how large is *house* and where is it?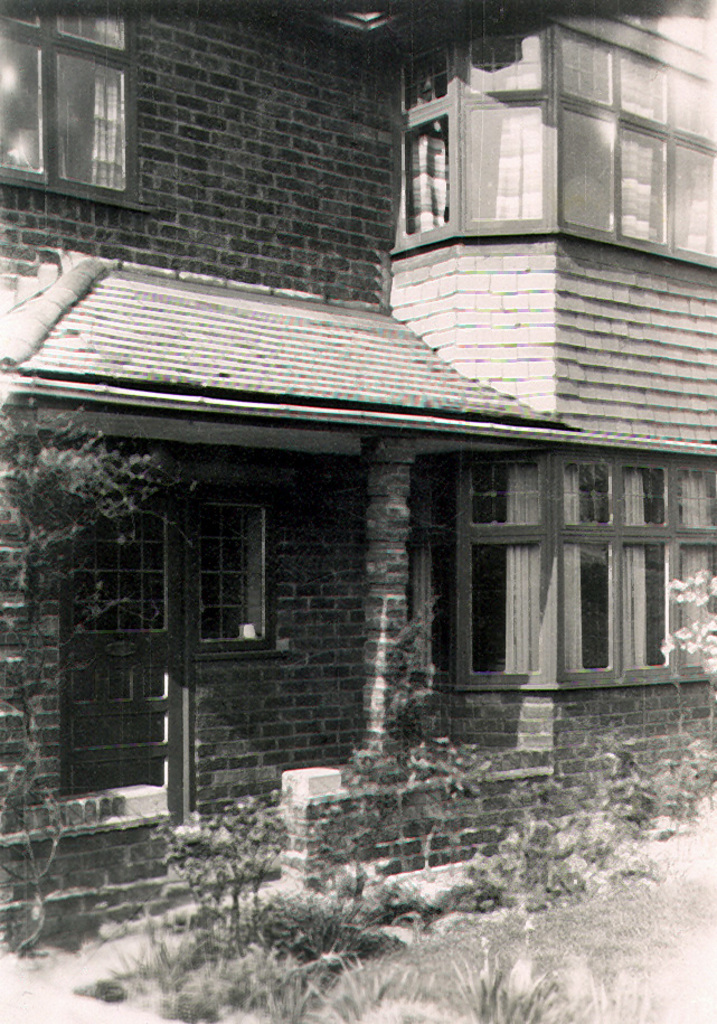
Bounding box: Rect(0, 0, 716, 911).
